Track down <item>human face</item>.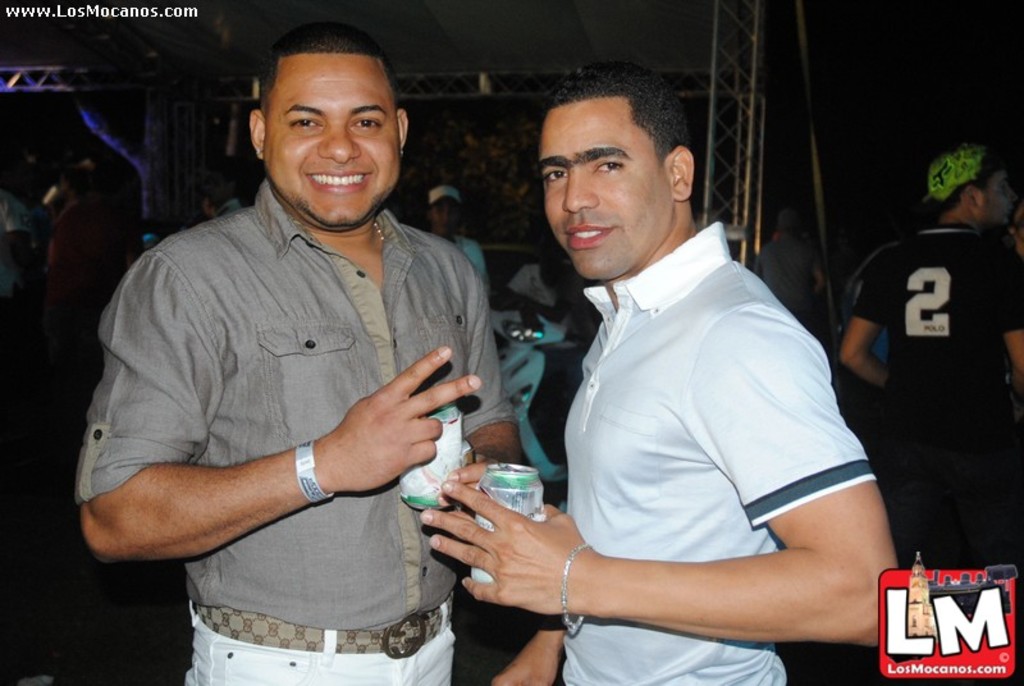
Tracked to [536, 97, 667, 282].
